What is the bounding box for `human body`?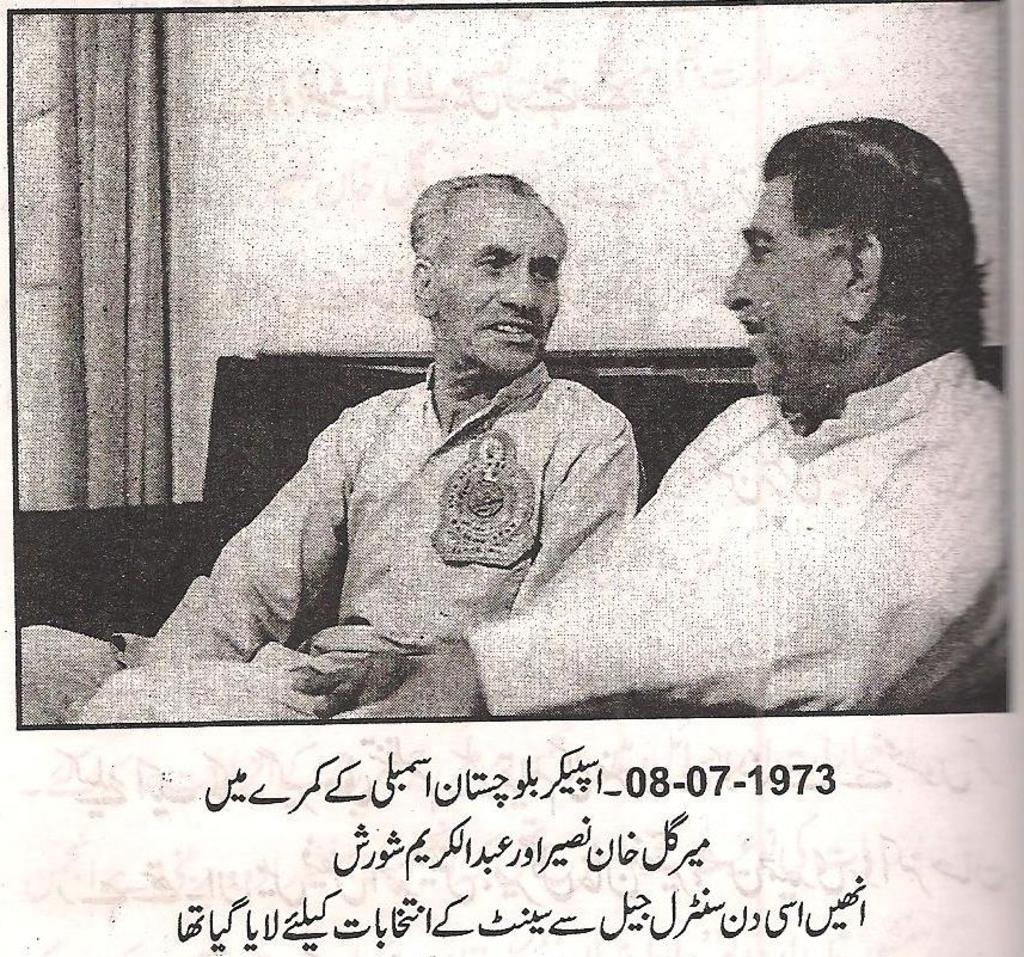
22 173 640 722.
